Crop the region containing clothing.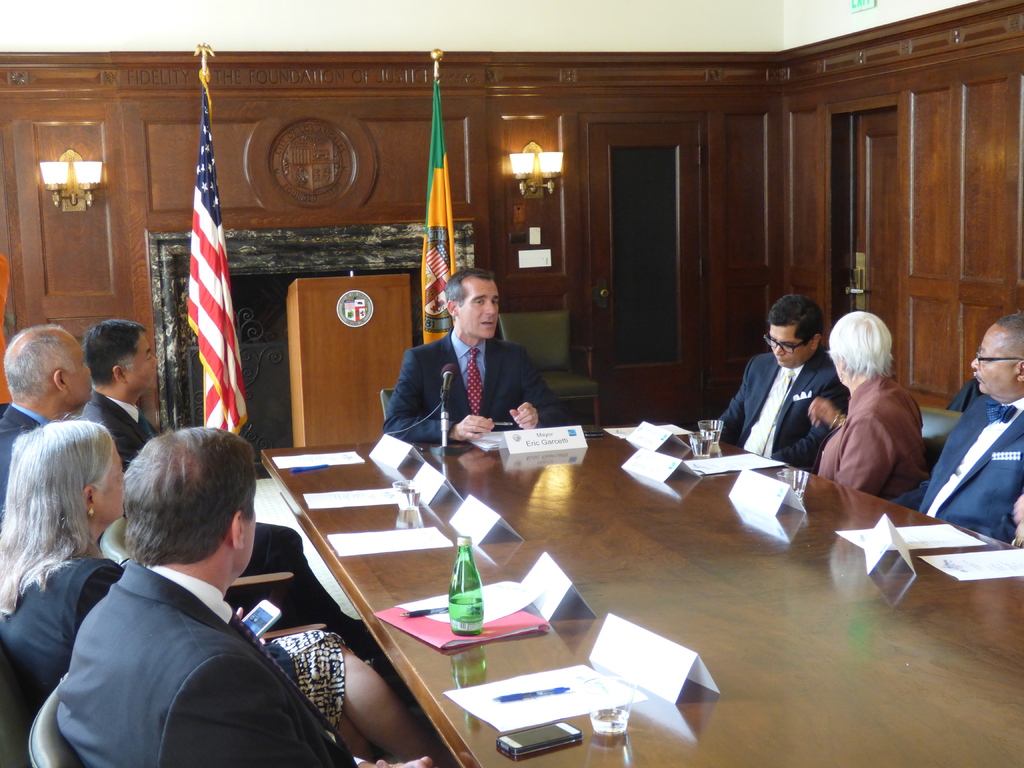
Crop region: select_region(381, 324, 576, 447).
